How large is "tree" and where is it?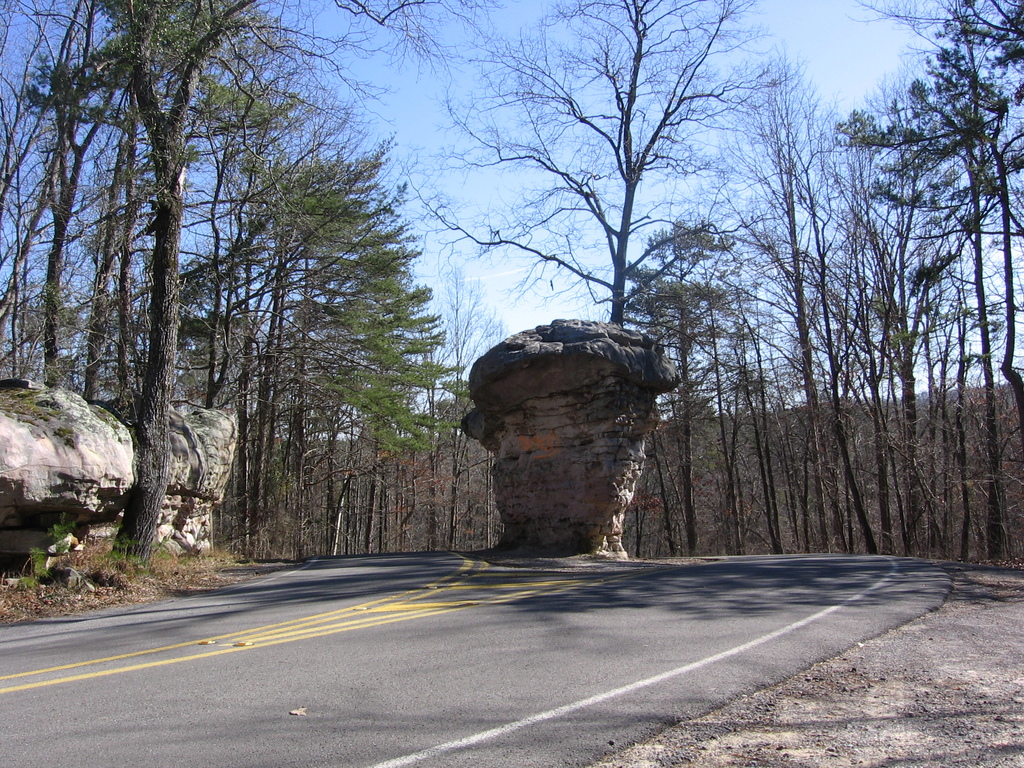
Bounding box: 607 202 760 577.
